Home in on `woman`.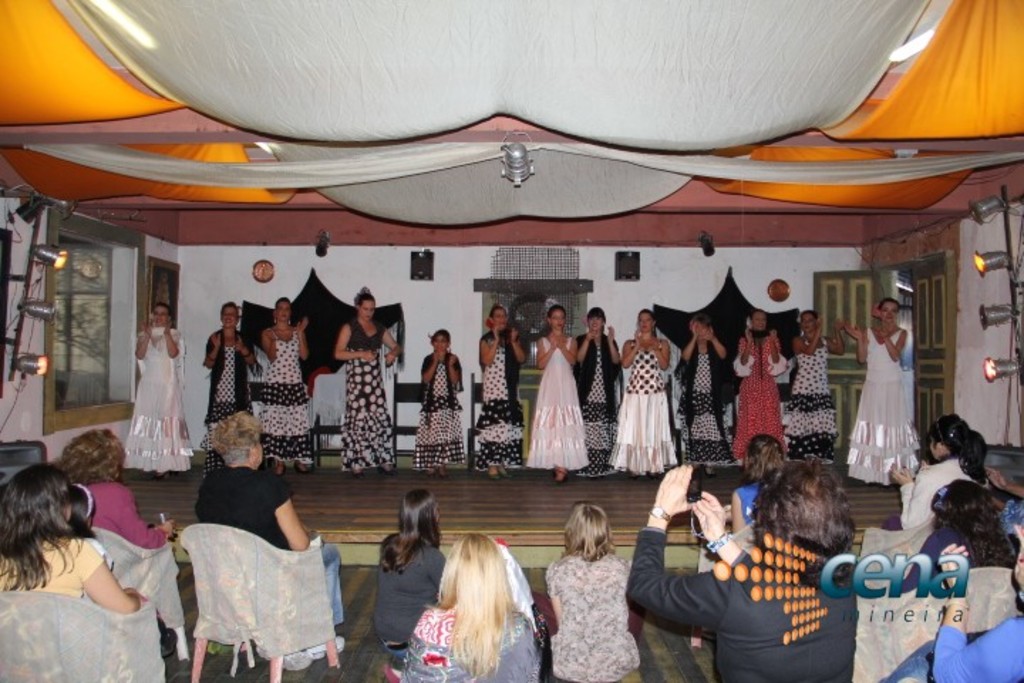
Homed in at l=885, t=413, r=988, b=532.
